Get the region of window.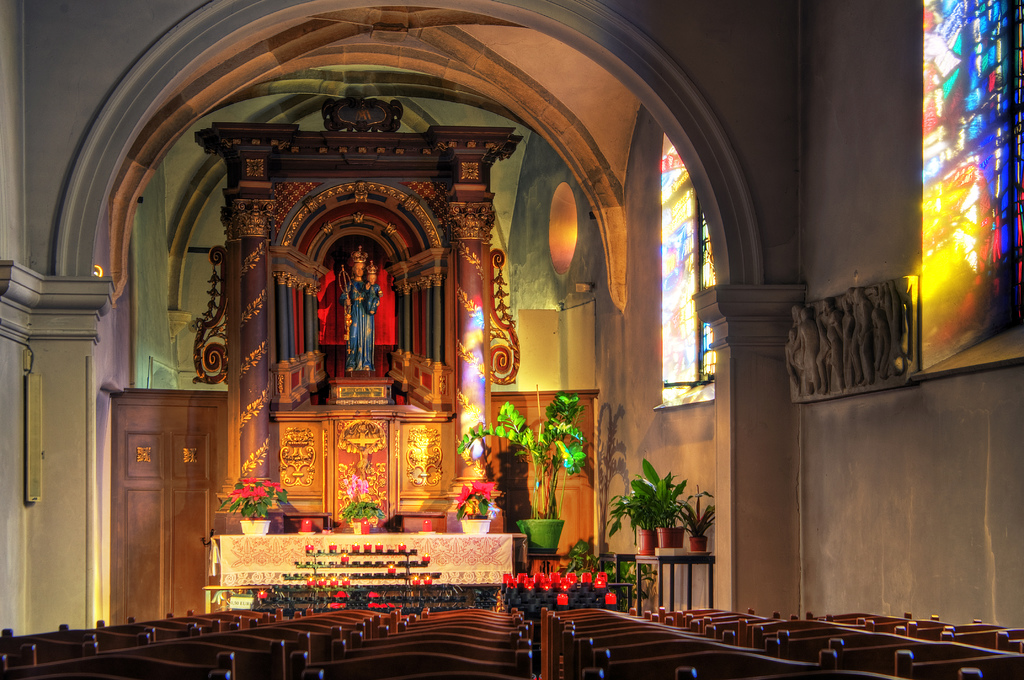
crop(651, 116, 728, 441).
